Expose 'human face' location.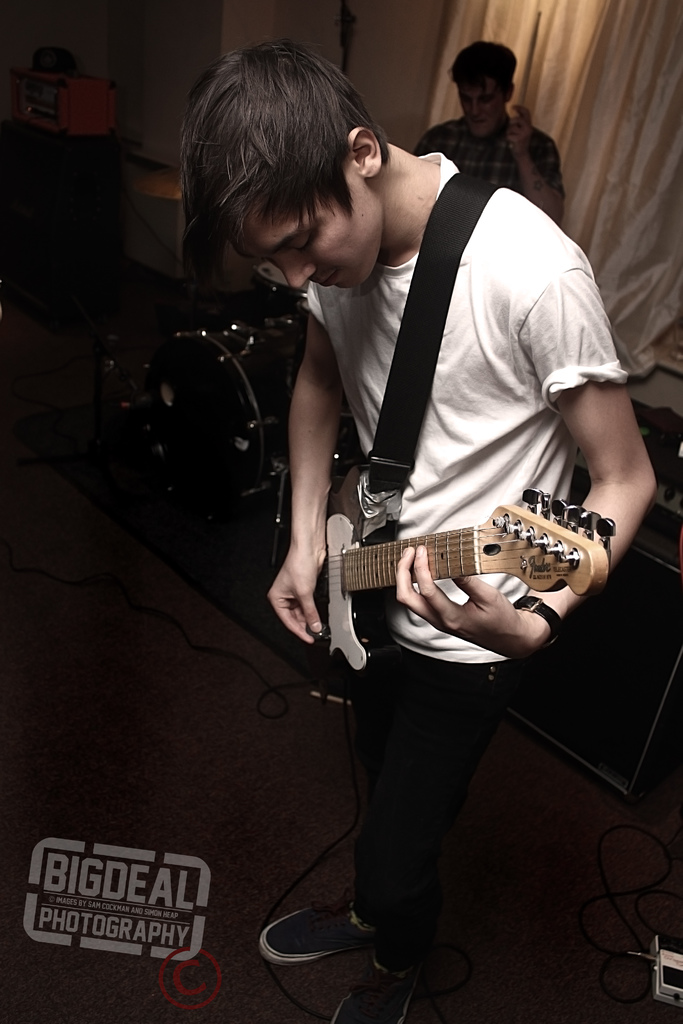
Exposed at box=[459, 79, 499, 139].
